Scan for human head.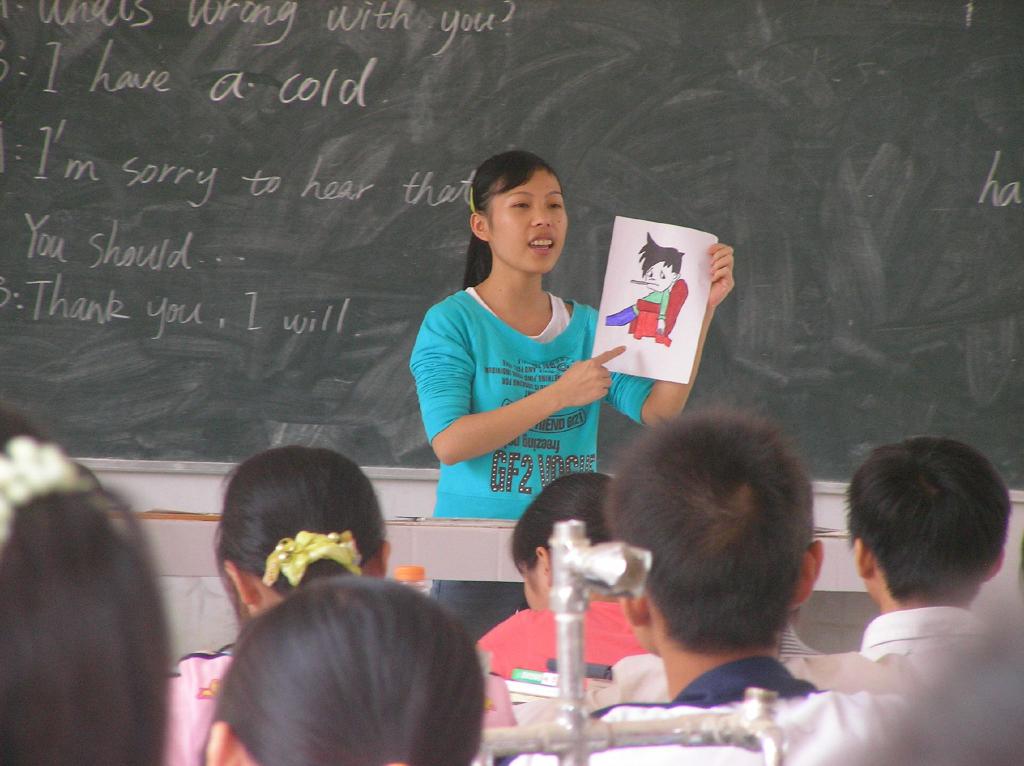
Scan result: <bbox>211, 443, 392, 616</bbox>.
